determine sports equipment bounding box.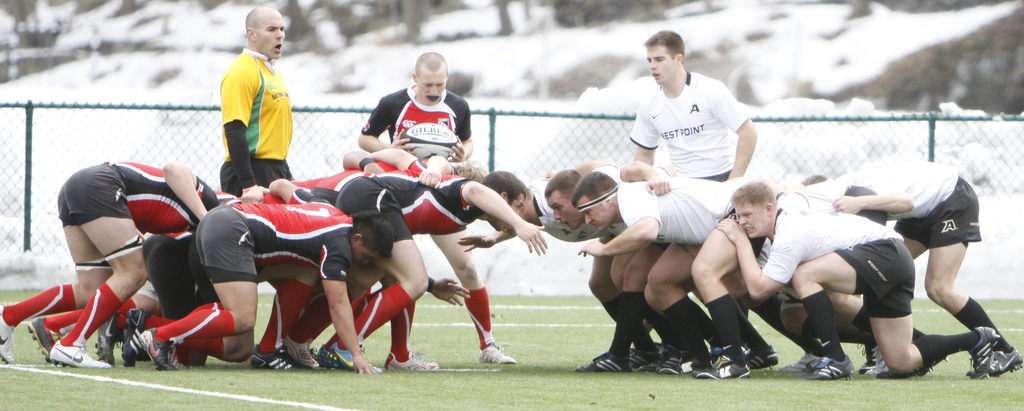
Determined: [28,315,61,362].
